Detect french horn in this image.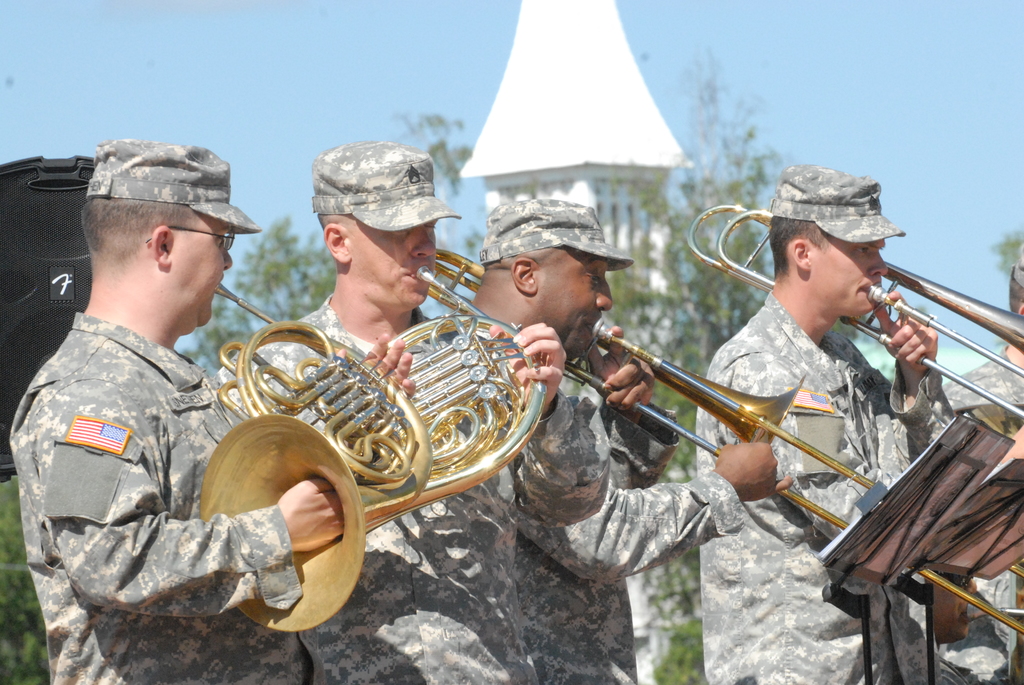
Detection: BBox(365, 264, 552, 537).
